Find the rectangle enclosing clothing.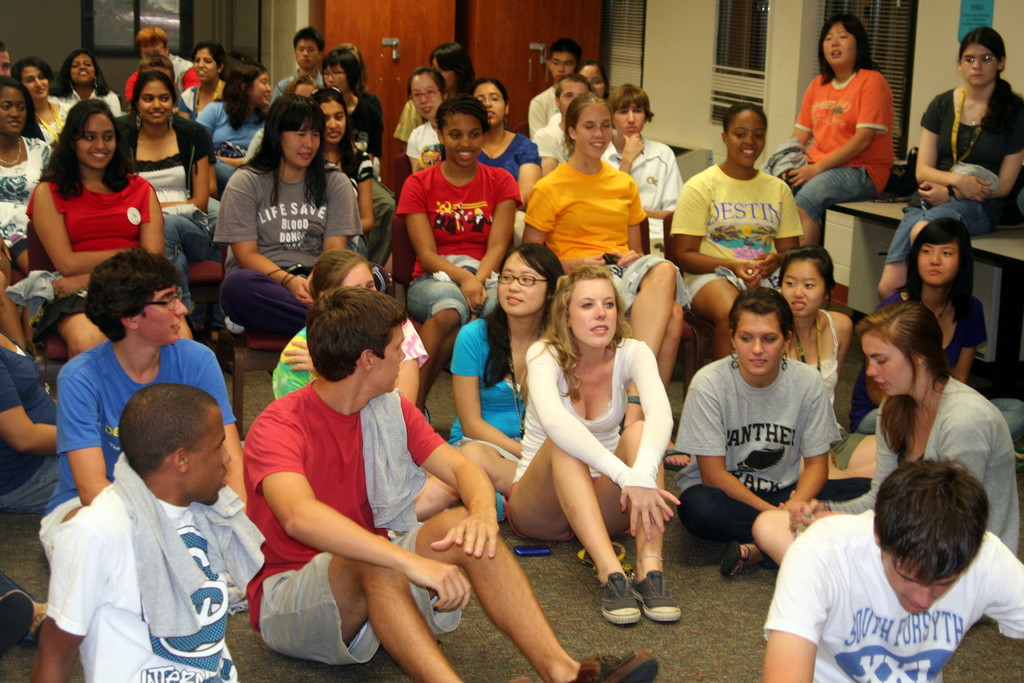
x1=662 y1=167 x2=797 y2=302.
